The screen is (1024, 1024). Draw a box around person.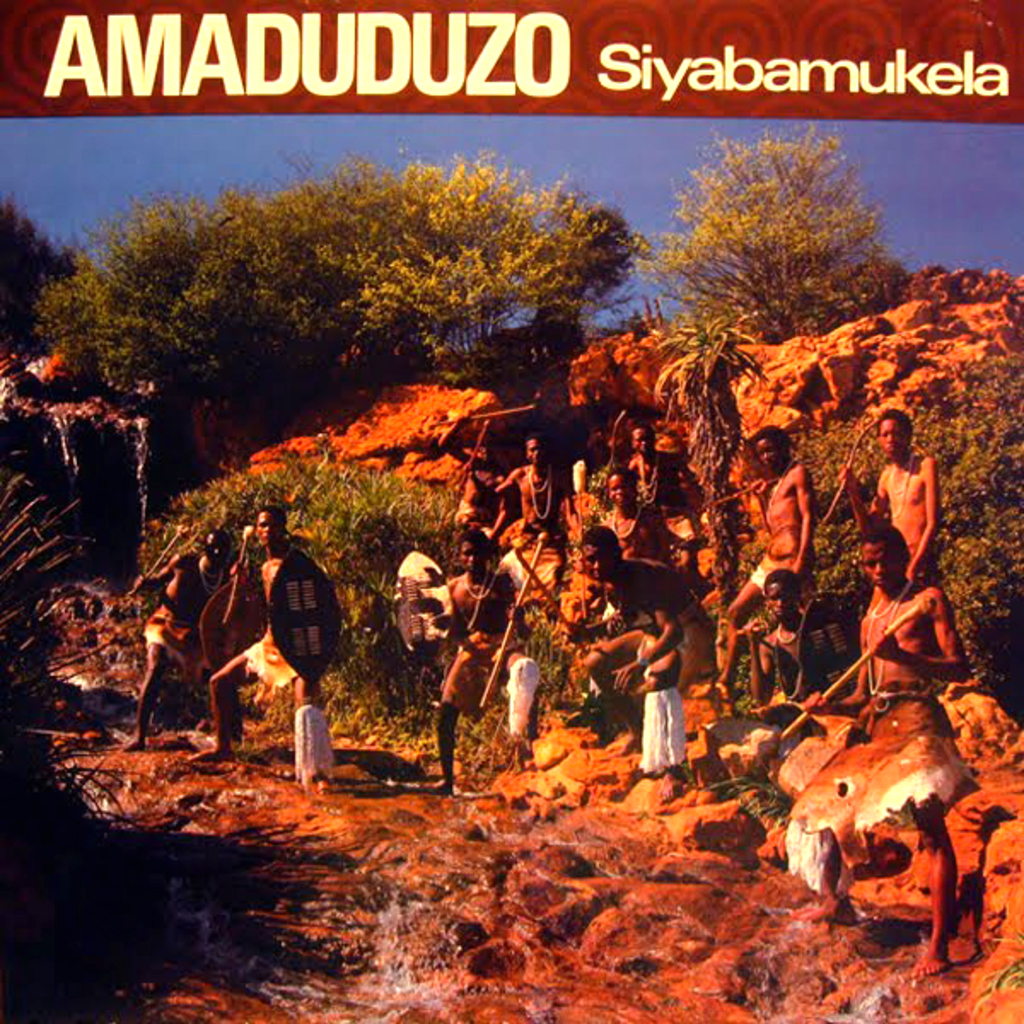
select_region(119, 531, 237, 751).
